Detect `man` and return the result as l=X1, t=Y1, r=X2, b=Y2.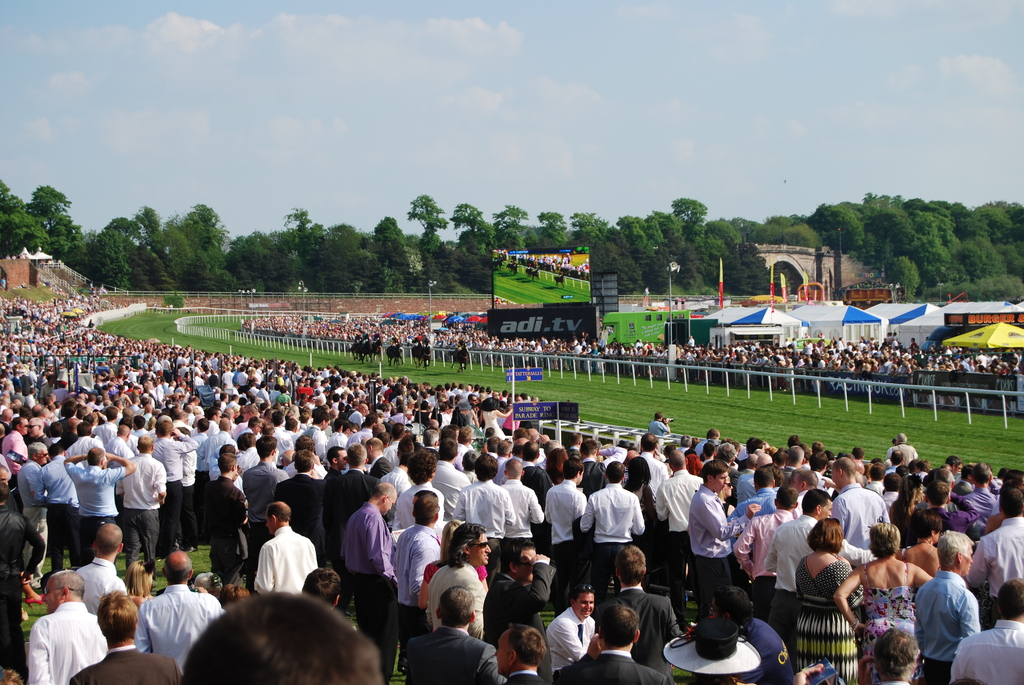
l=439, t=429, r=457, b=442.
